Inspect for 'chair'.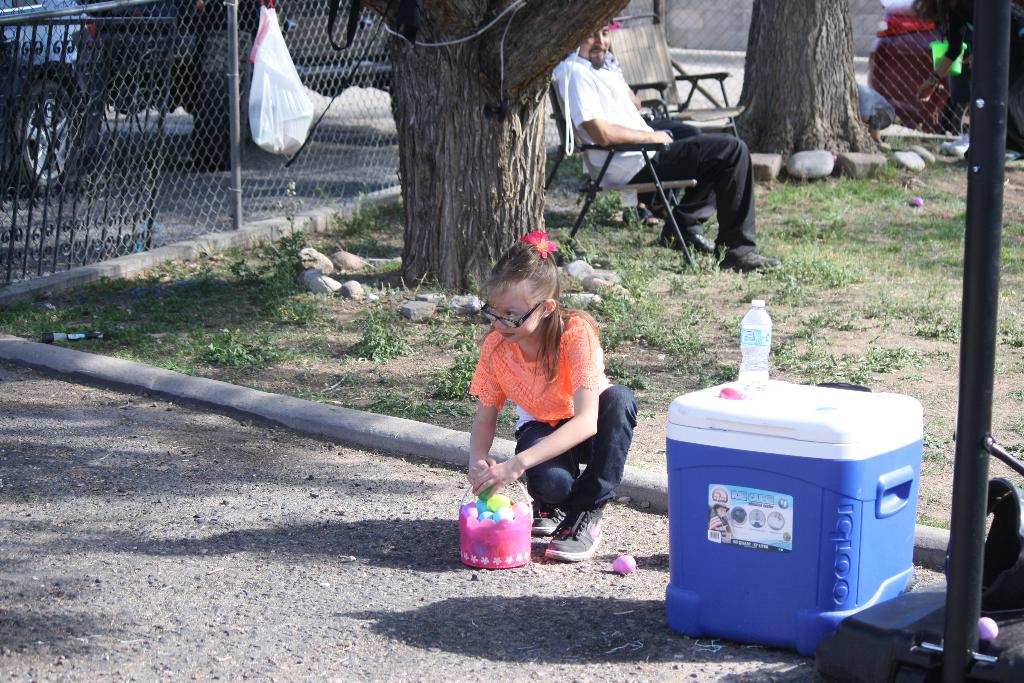
Inspection: {"x1": 589, "y1": 4, "x2": 753, "y2": 176}.
